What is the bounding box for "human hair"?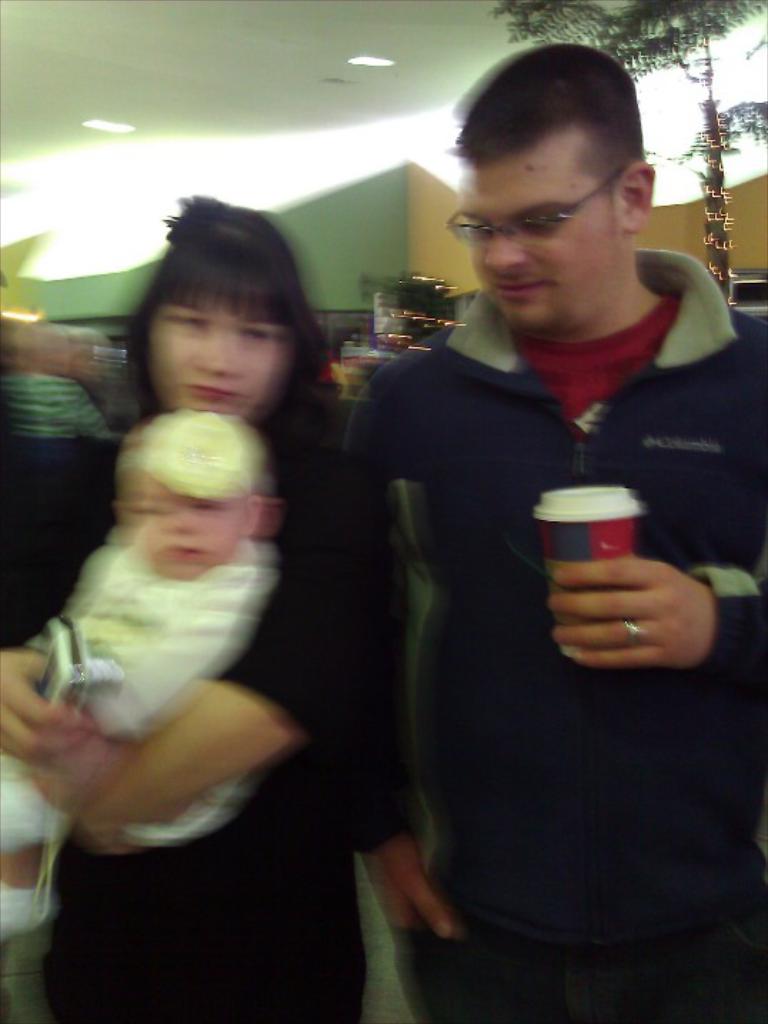
{"left": 134, "top": 190, "right": 324, "bottom": 631}.
